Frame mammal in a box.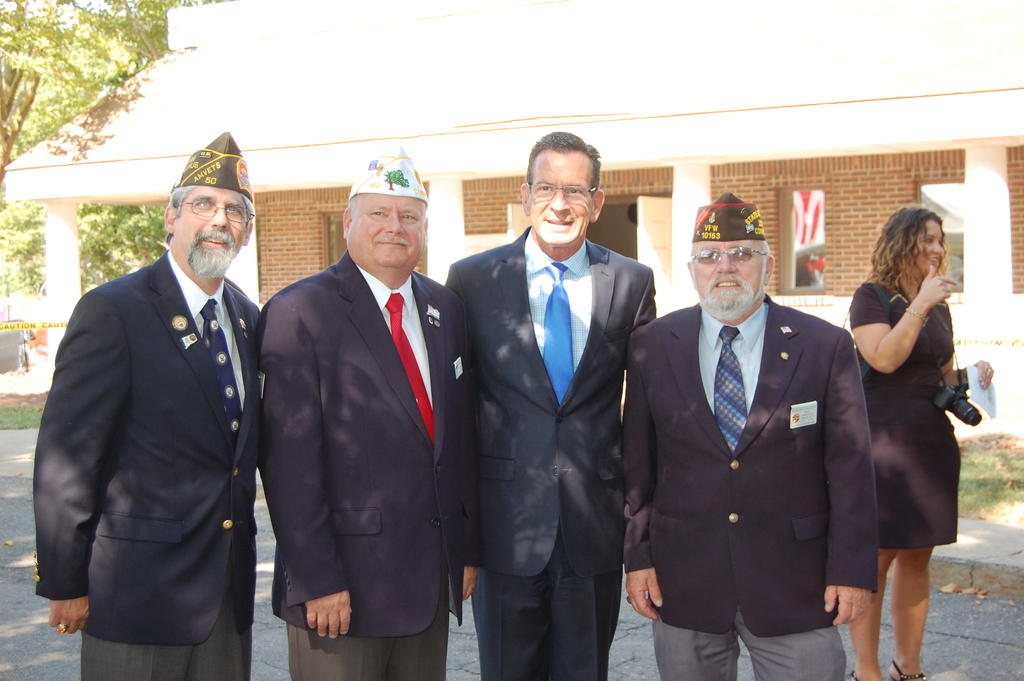
box=[621, 189, 878, 680].
